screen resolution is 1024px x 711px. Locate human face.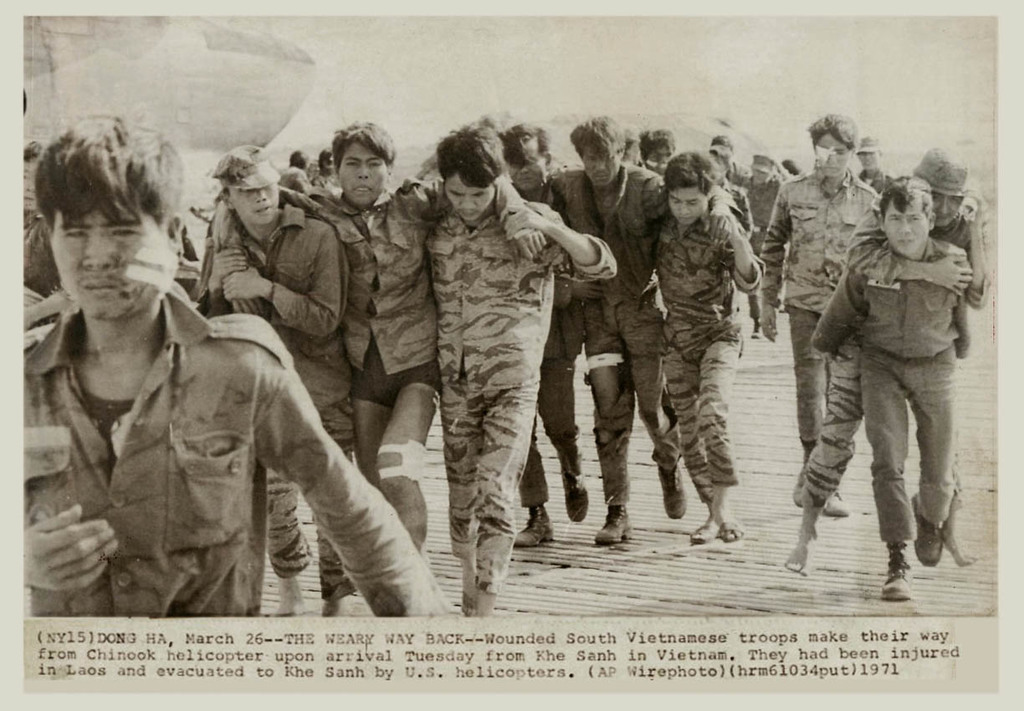
815, 131, 852, 179.
